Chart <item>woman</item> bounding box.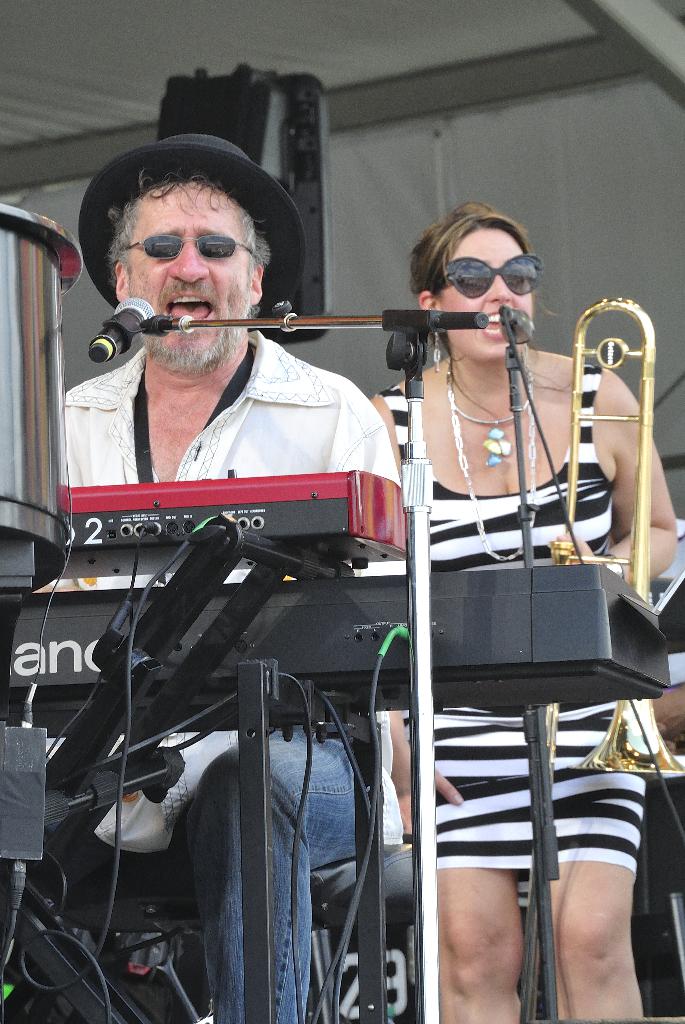
Charted: <region>91, 220, 617, 994</region>.
